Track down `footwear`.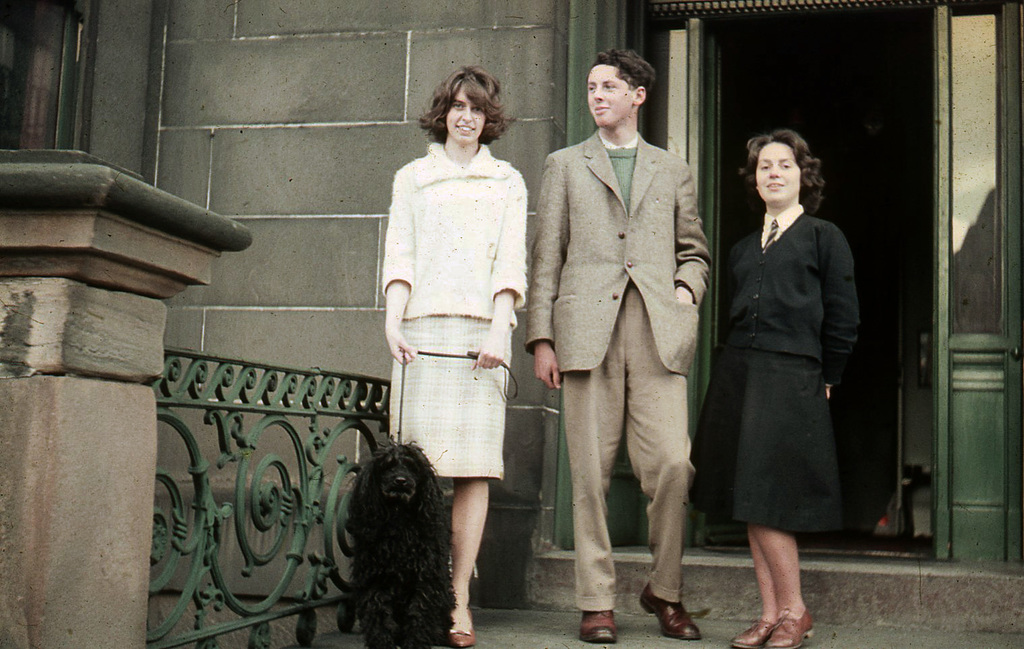
Tracked to x1=764, y1=604, x2=816, y2=648.
